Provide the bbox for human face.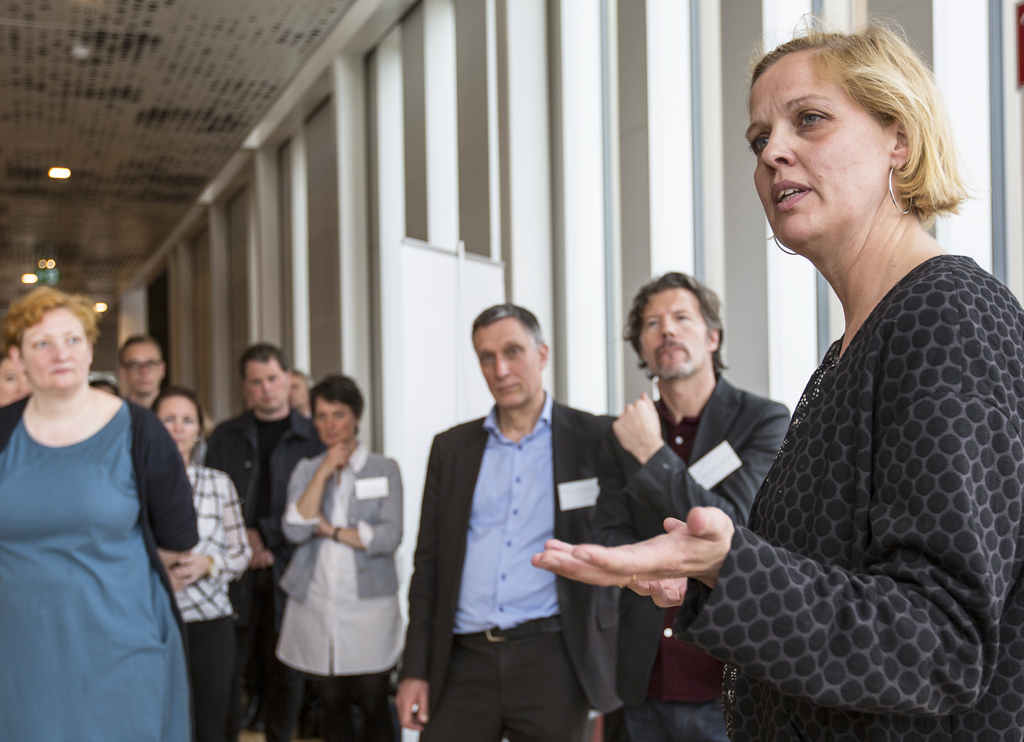
<box>244,354,287,415</box>.
